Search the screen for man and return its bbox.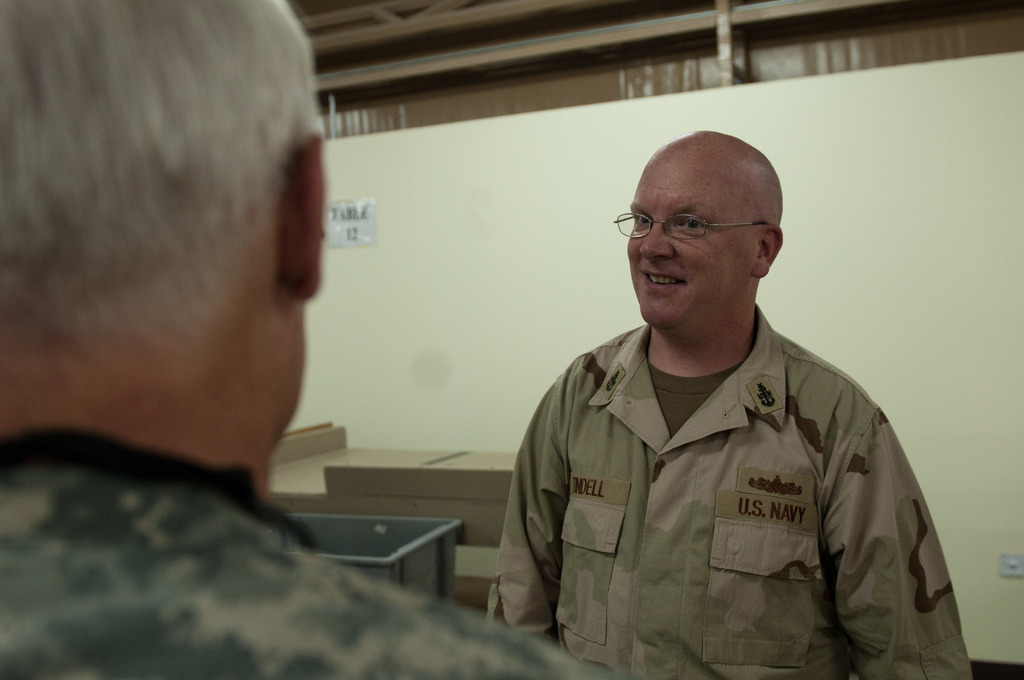
Found: <region>479, 117, 959, 672</region>.
